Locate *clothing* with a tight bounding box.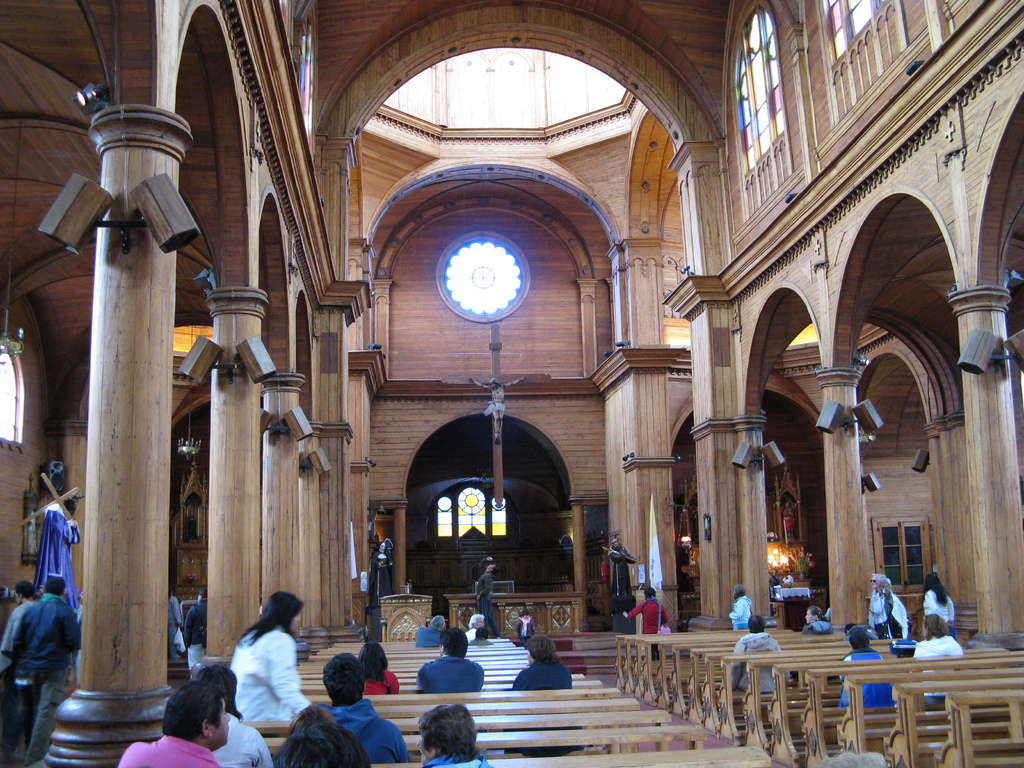
[217, 716, 267, 767].
